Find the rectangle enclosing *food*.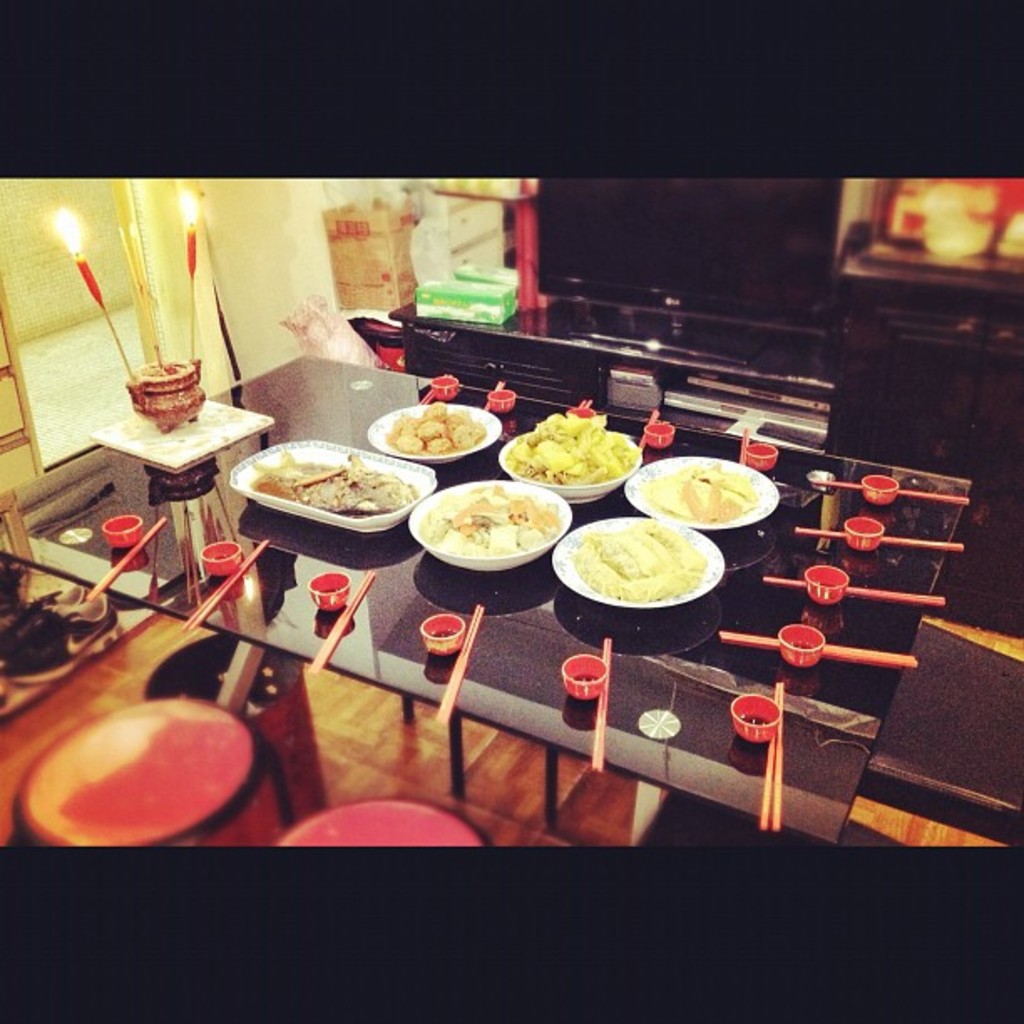
crop(785, 636, 815, 654).
